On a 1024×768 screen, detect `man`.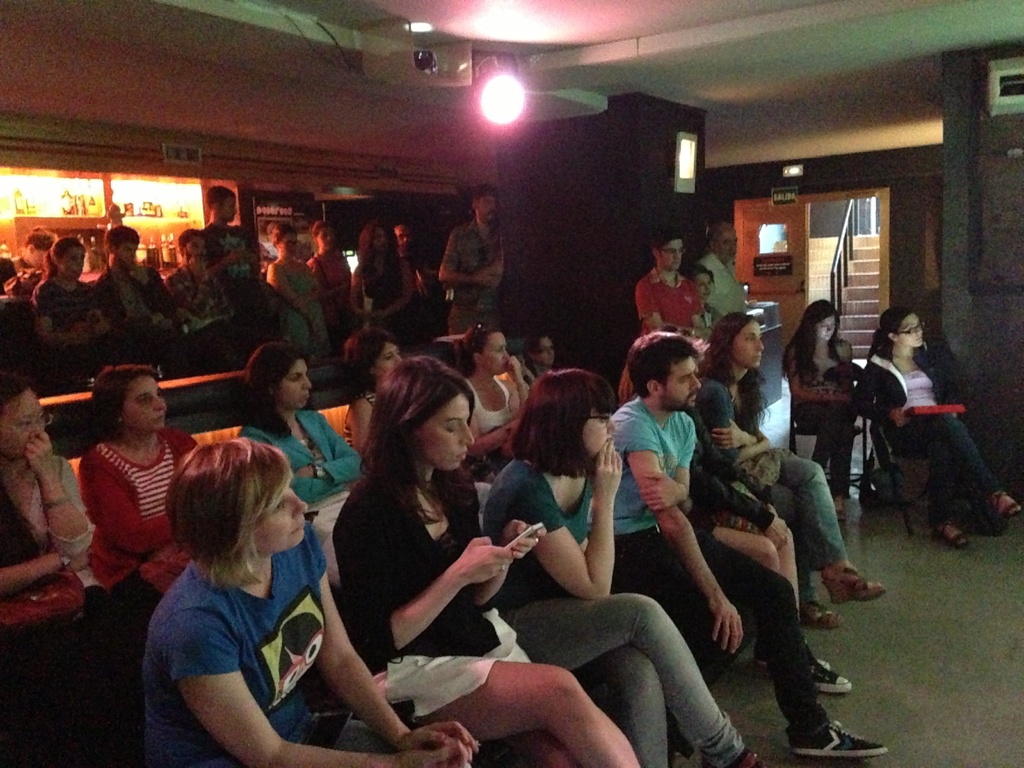
box=[78, 226, 200, 381].
